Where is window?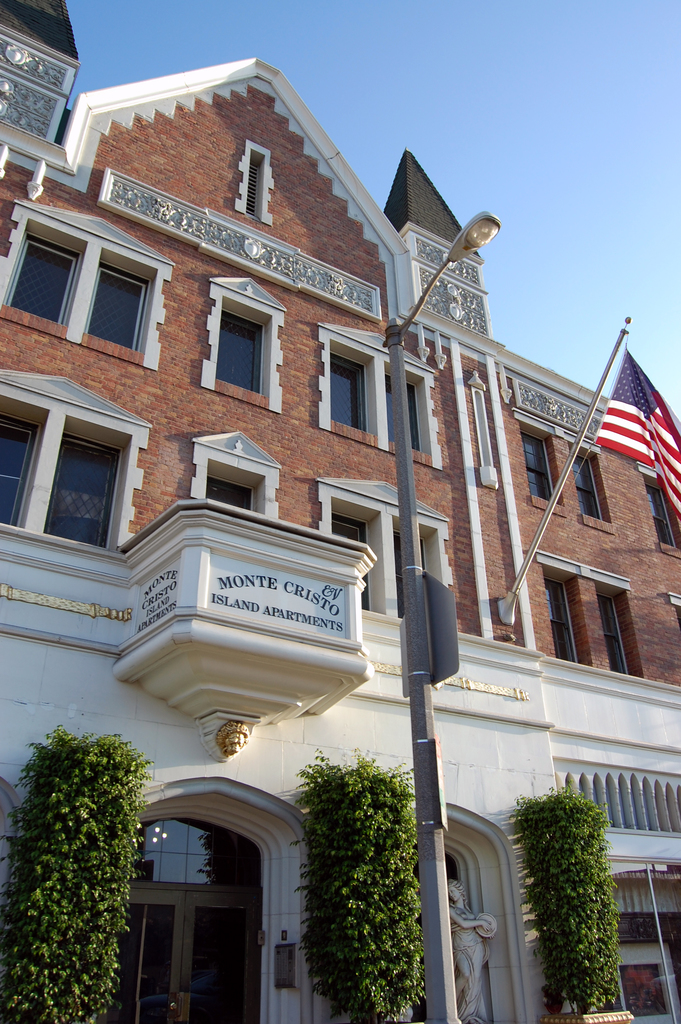
select_region(643, 466, 680, 555).
